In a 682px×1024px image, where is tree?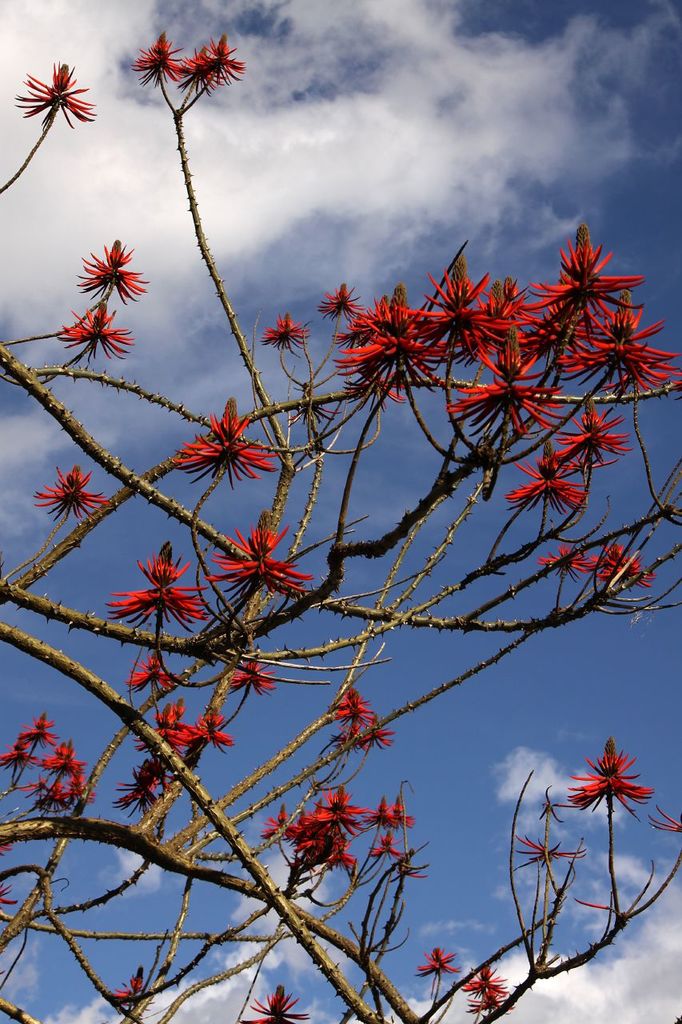
(0,30,681,1023).
